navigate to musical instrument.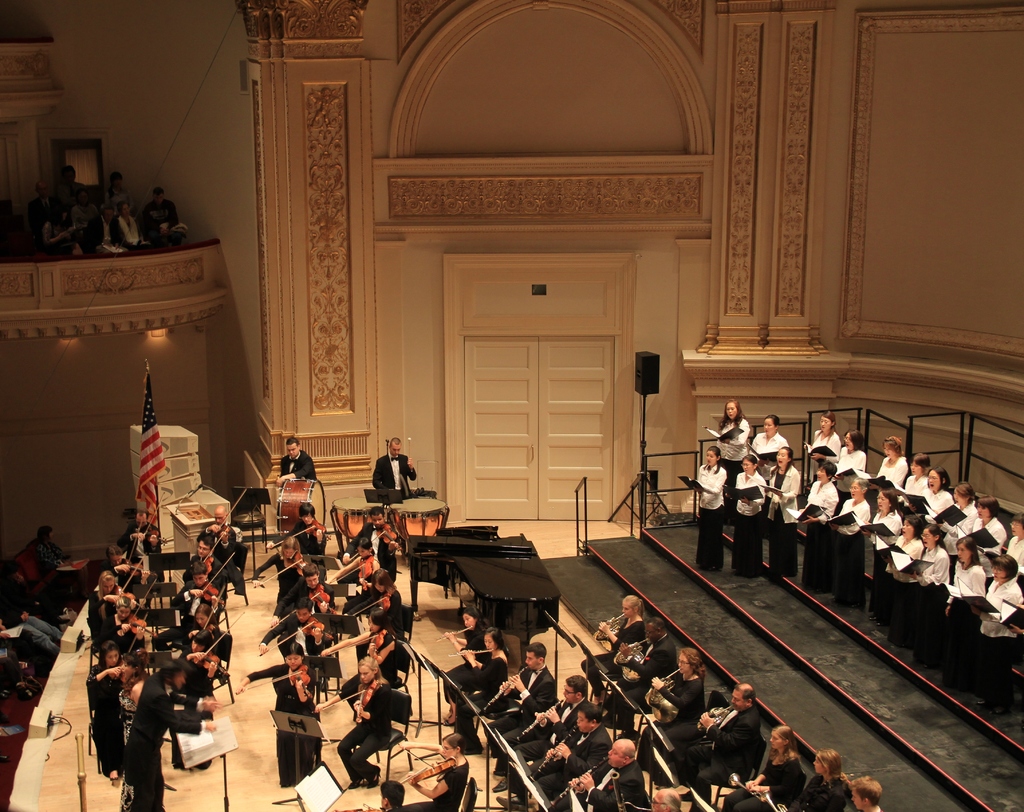
Navigation target: detection(526, 727, 583, 781).
